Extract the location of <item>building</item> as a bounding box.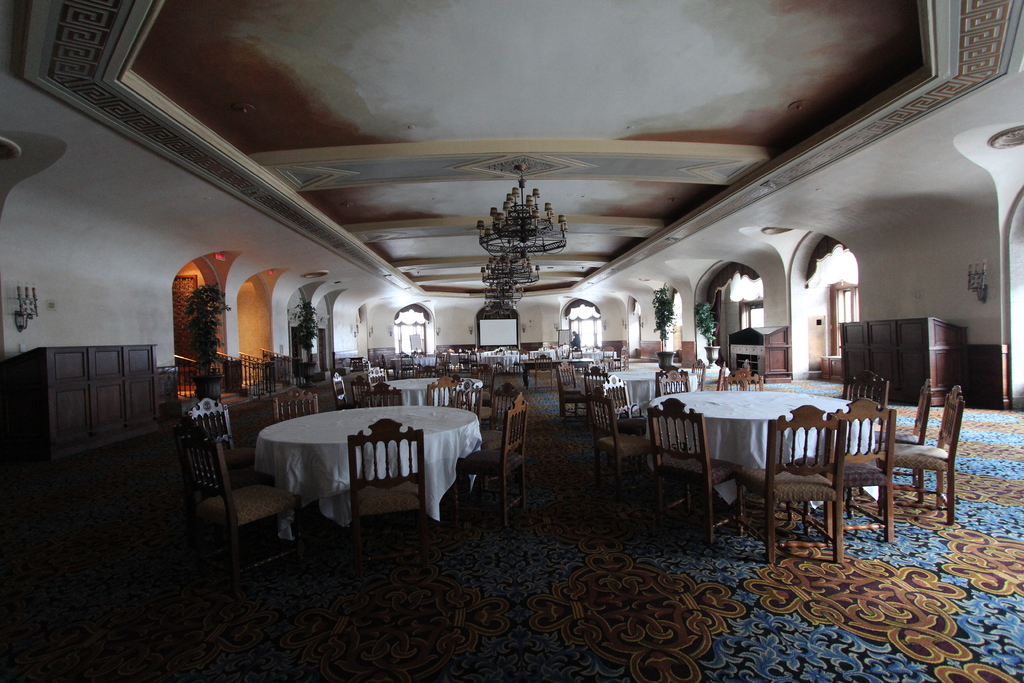
Rect(0, 0, 1023, 682).
